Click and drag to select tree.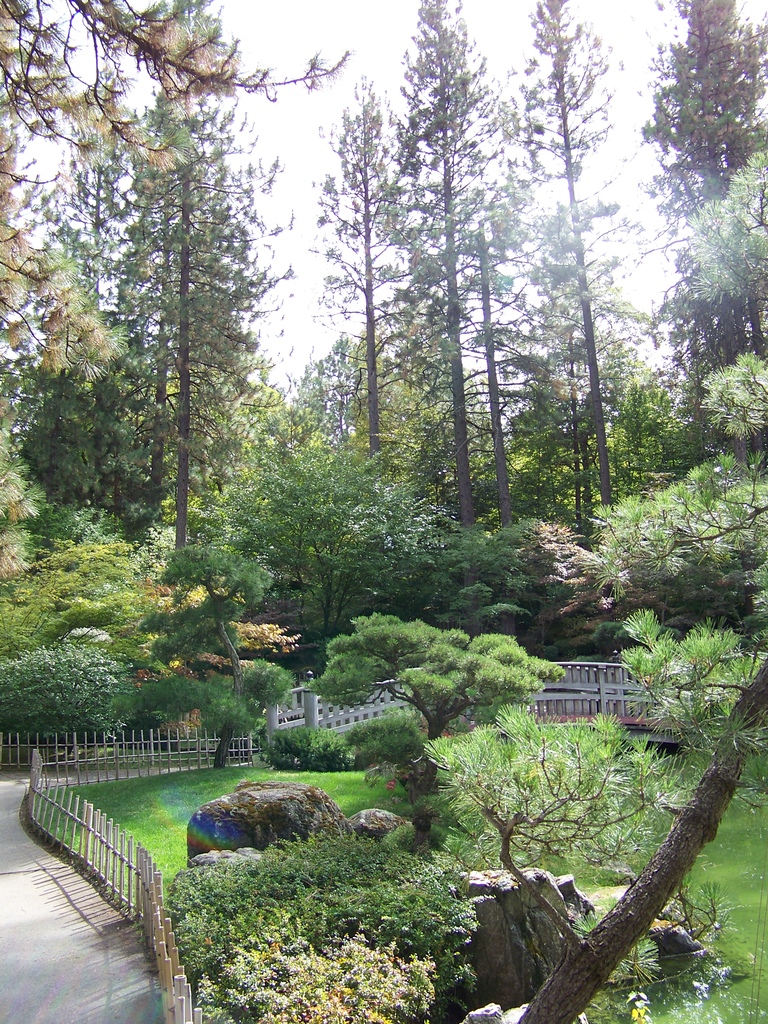
Selection: locate(0, 0, 351, 603).
